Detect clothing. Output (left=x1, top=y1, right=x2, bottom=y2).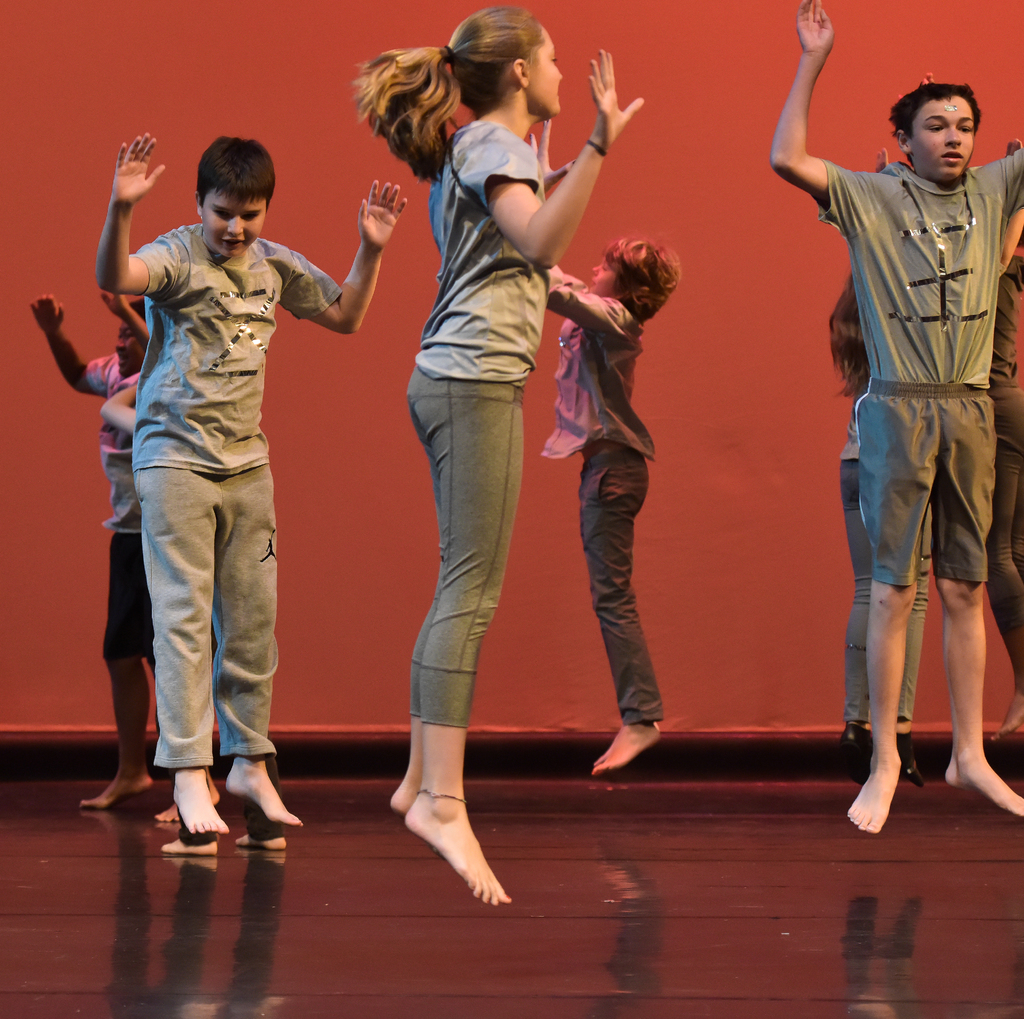
(left=416, top=120, right=552, bottom=383).
